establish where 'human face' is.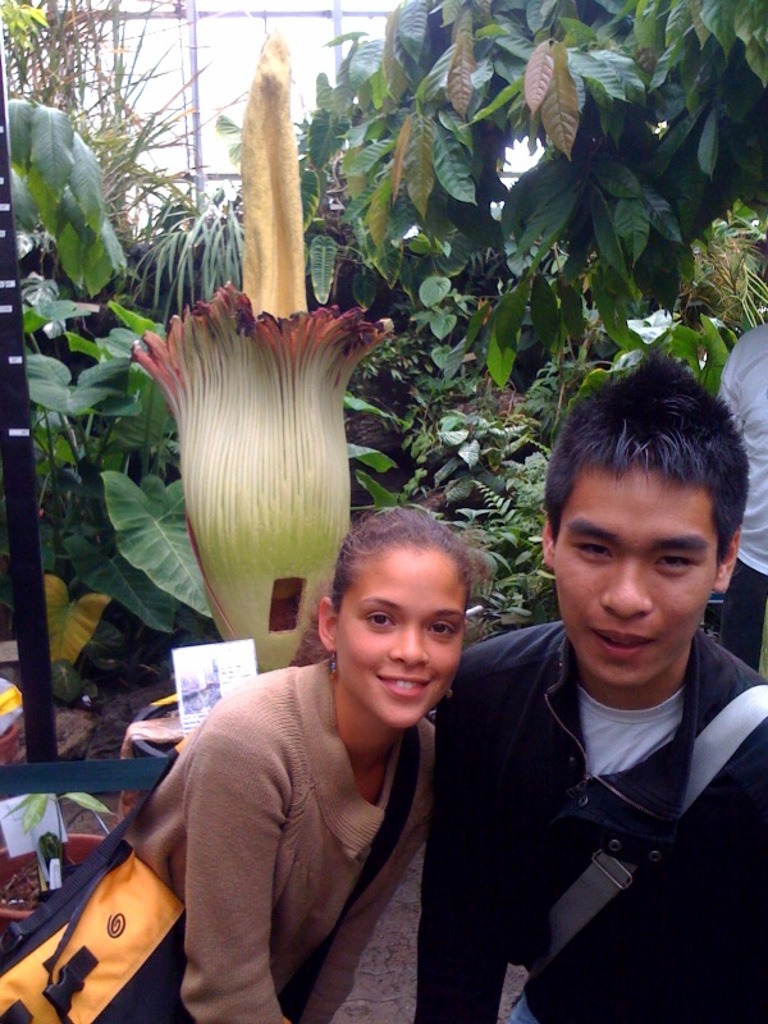
Established at select_region(337, 553, 467, 726).
